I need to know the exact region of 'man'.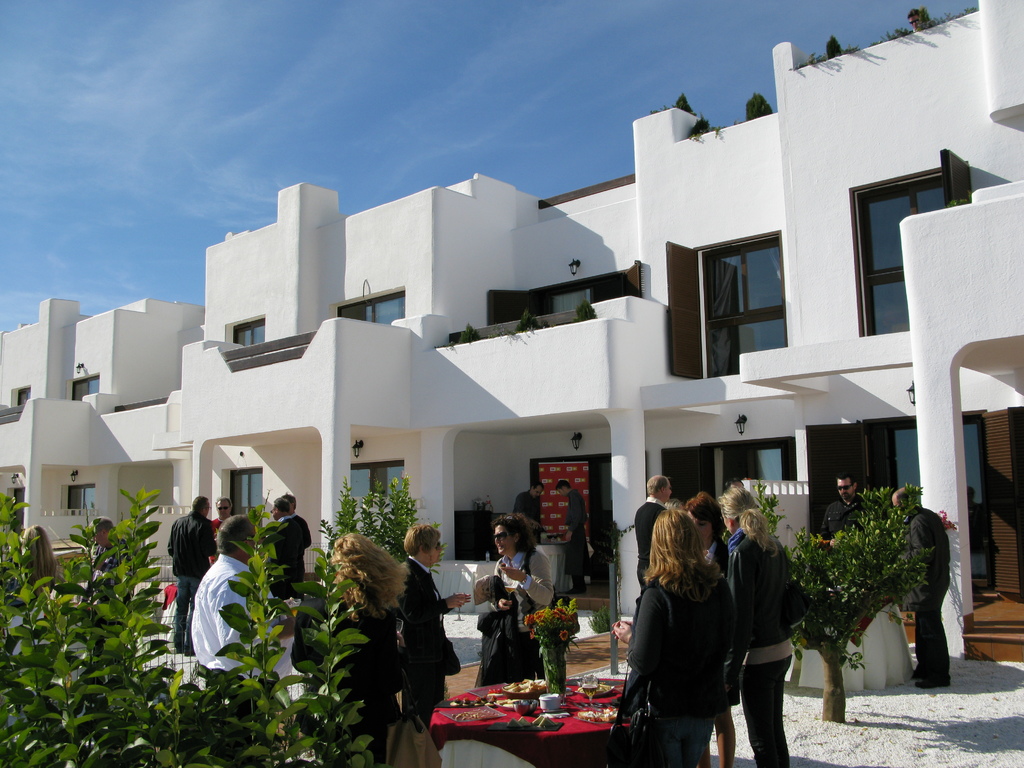
Region: left=632, top=474, right=673, bottom=591.
